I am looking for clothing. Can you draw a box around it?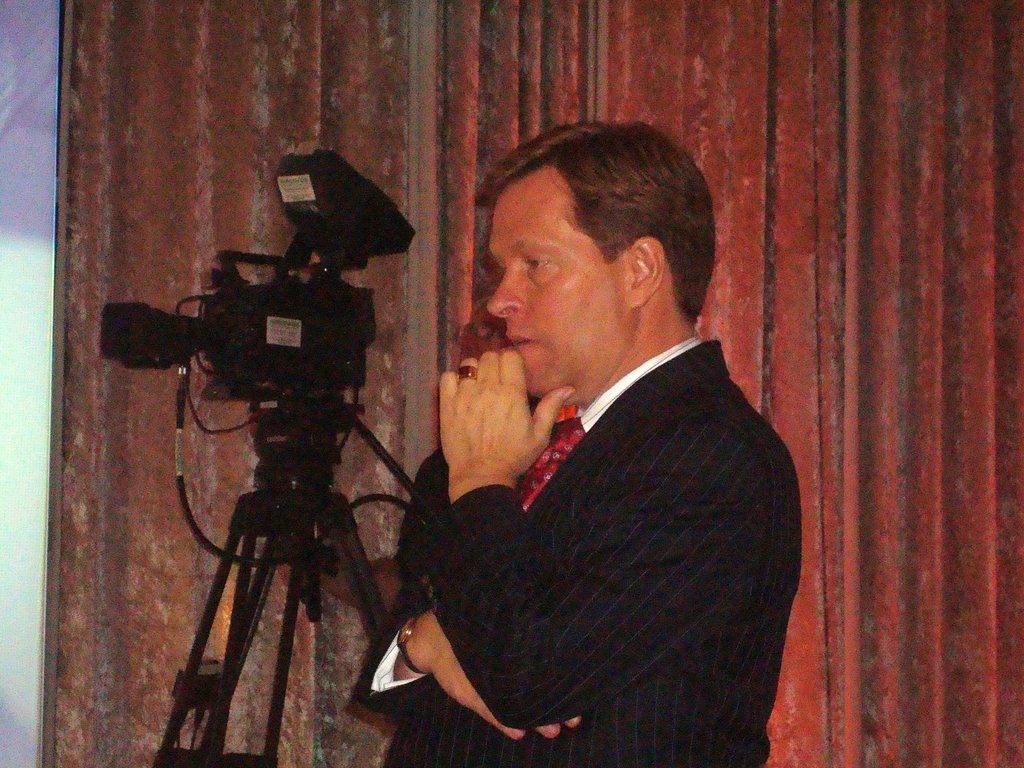
Sure, the bounding box is left=389, top=290, right=804, bottom=765.
